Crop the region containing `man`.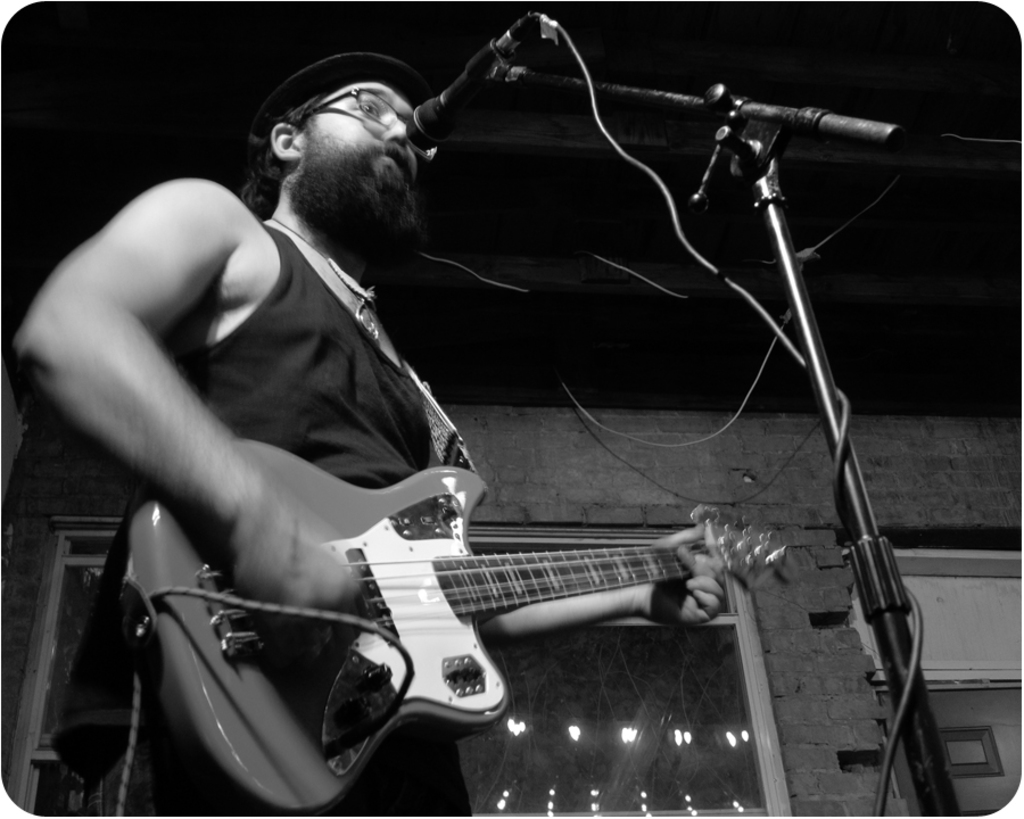
Crop region: 61/51/839/769.
